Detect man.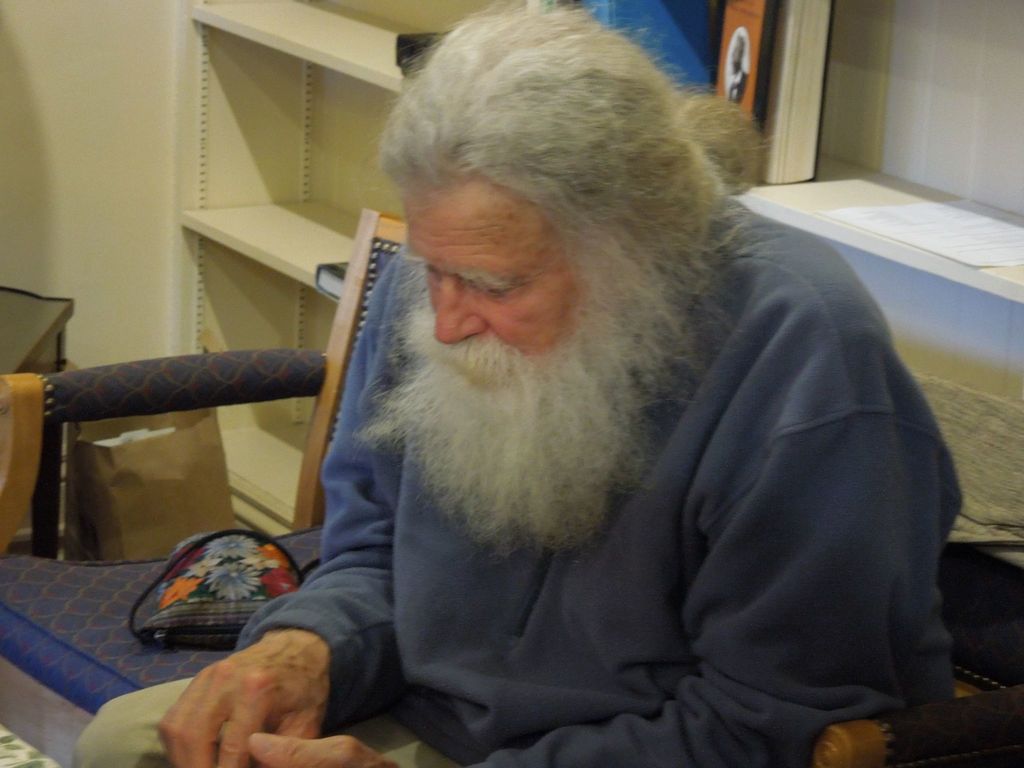
Detected at region(240, 38, 945, 743).
